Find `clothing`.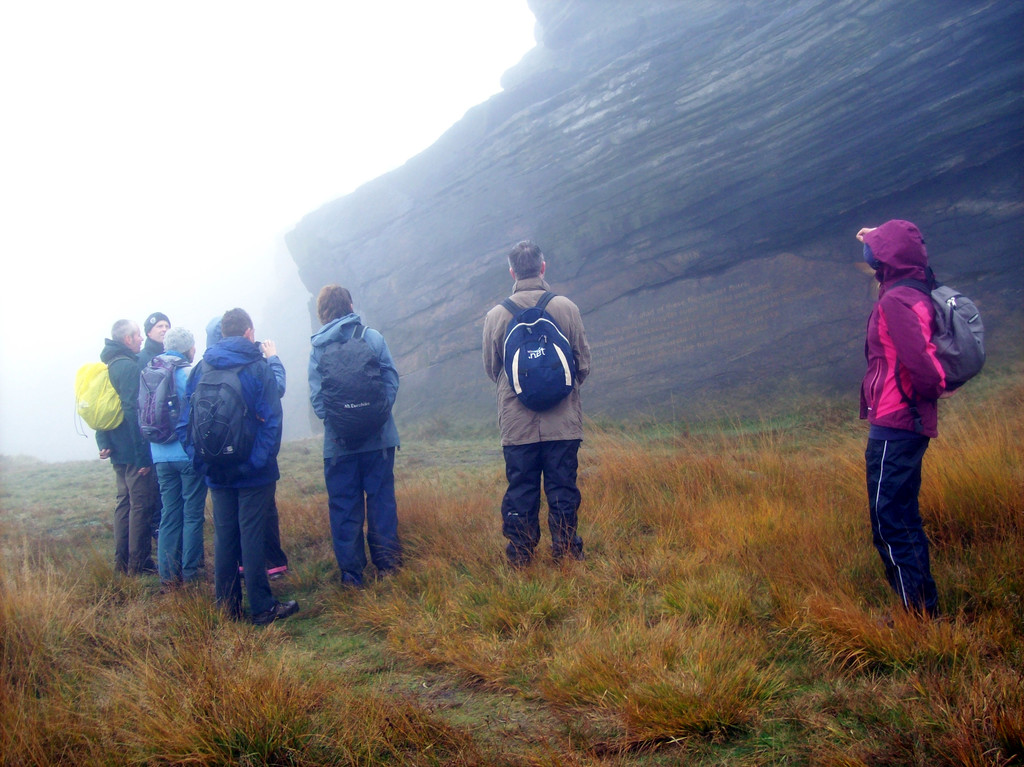
x1=213, y1=359, x2=288, y2=585.
